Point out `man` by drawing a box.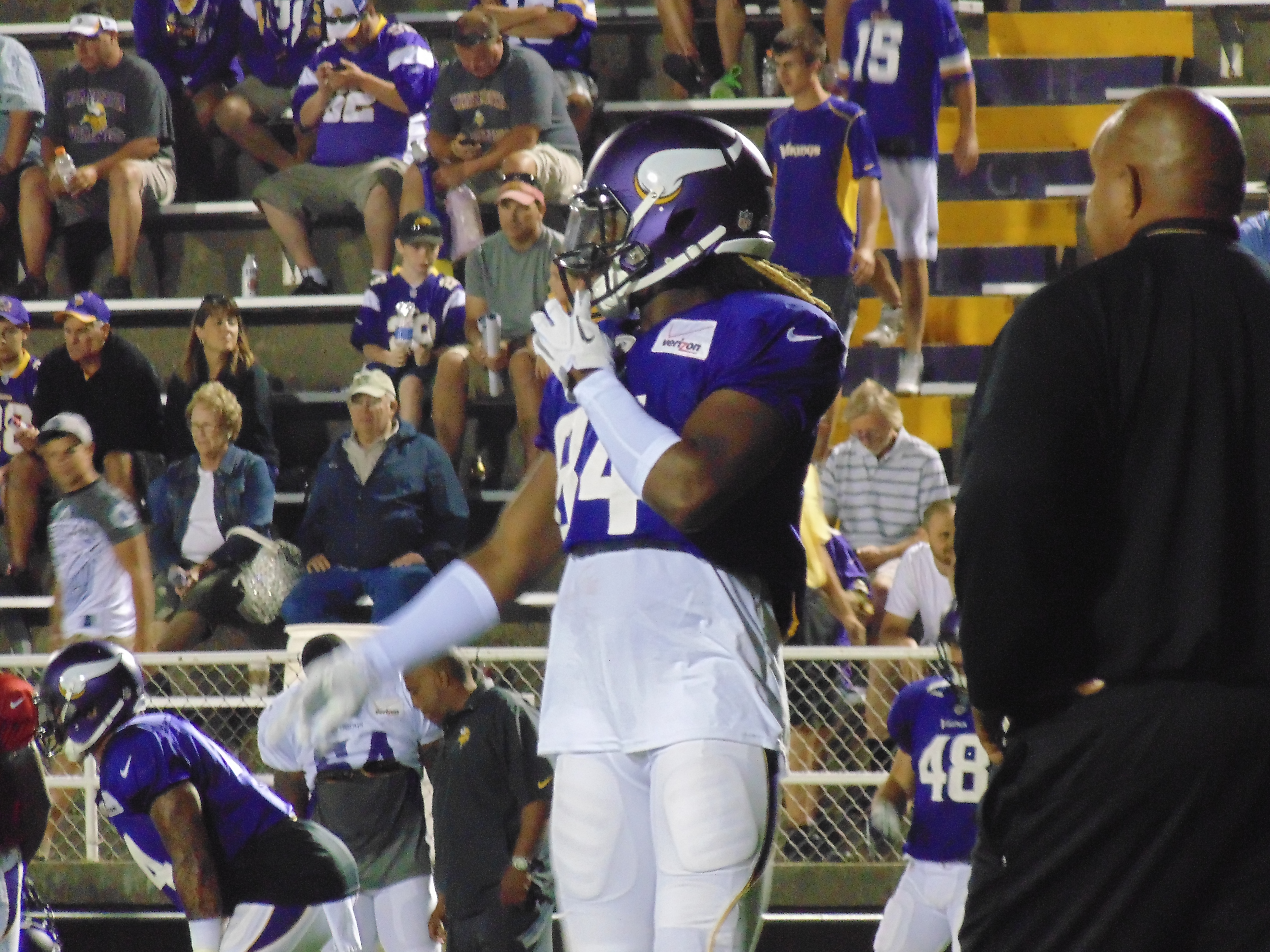
l=99, t=157, r=138, b=232.
